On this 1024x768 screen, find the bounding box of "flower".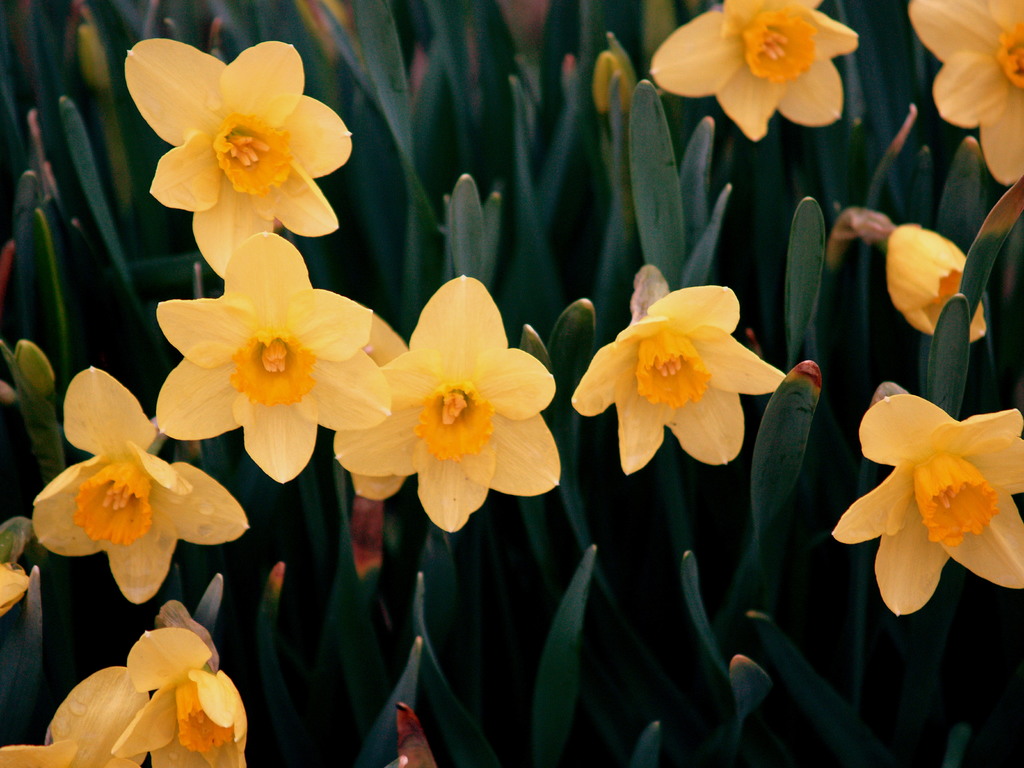
Bounding box: (left=570, top=288, right=784, bottom=468).
